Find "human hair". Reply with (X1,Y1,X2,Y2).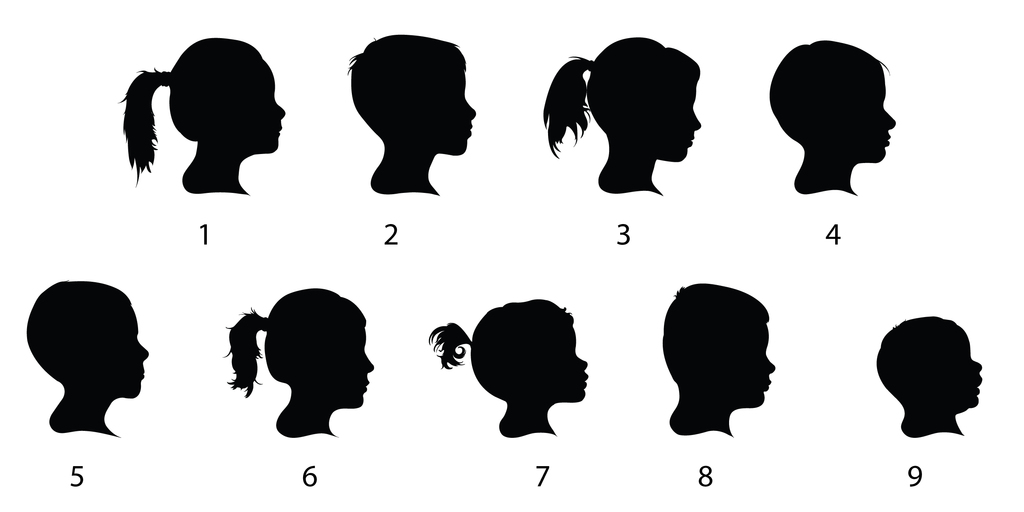
(129,24,282,188).
